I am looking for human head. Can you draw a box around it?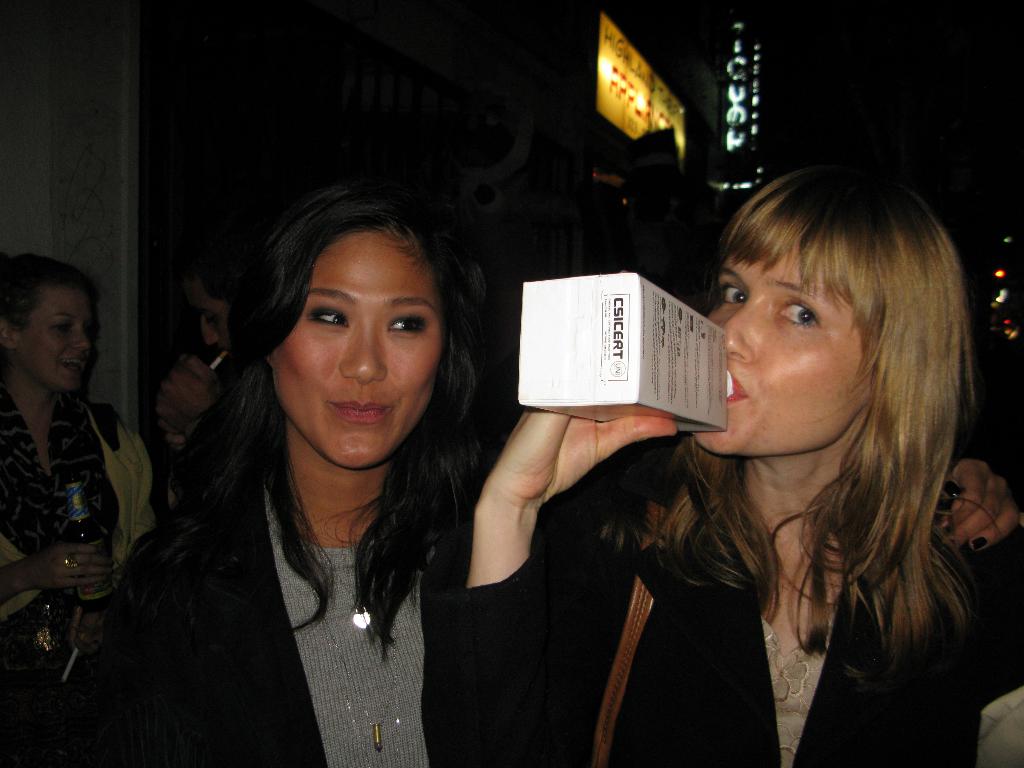
Sure, the bounding box is l=688, t=157, r=953, b=495.
